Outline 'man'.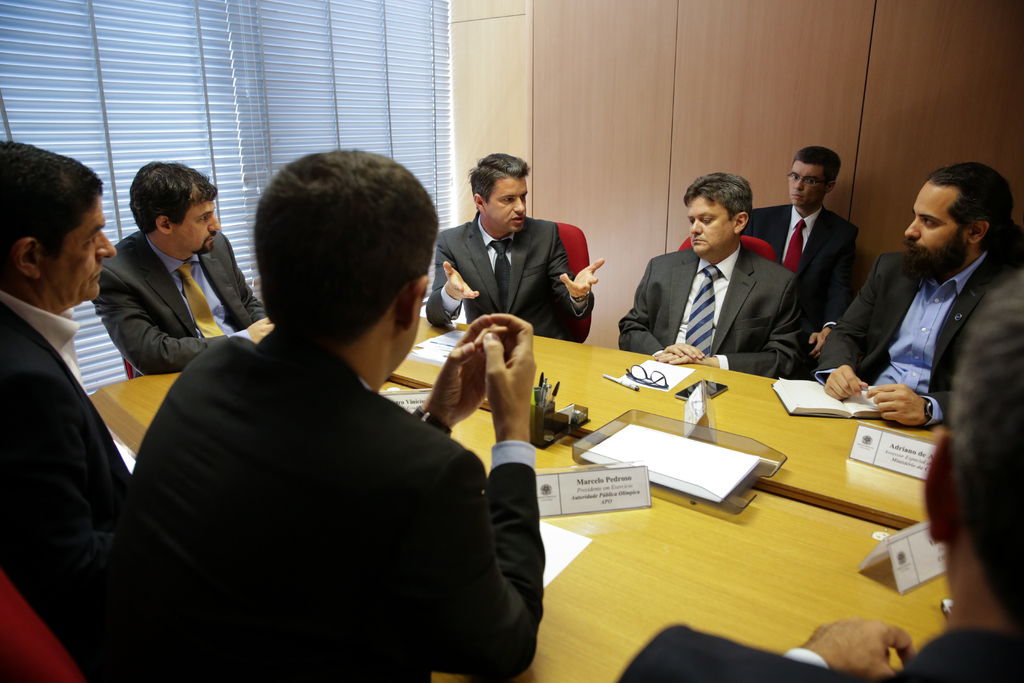
Outline: {"x1": 616, "y1": 173, "x2": 808, "y2": 381}.
